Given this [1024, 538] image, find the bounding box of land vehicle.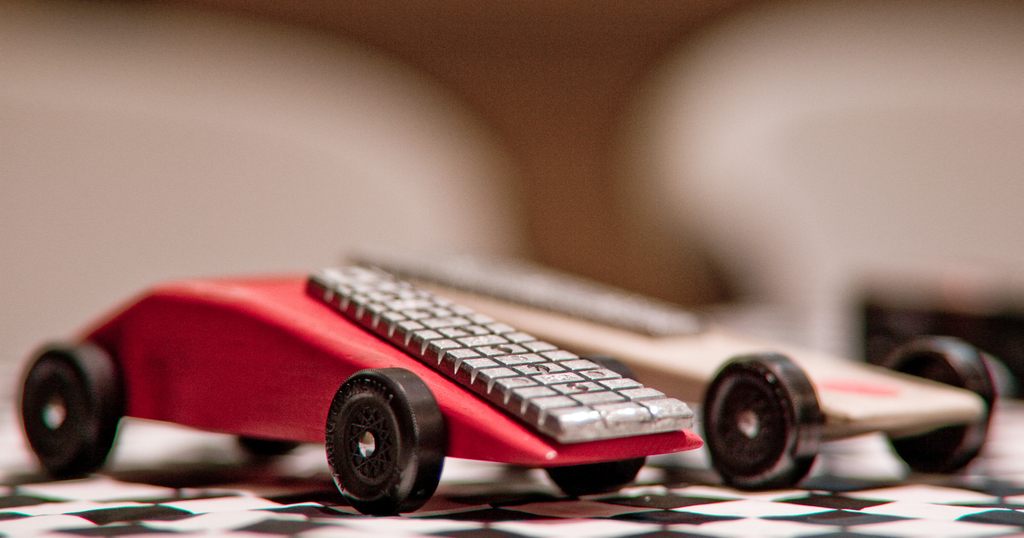
left=21, top=270, right=696, bottom=512.
